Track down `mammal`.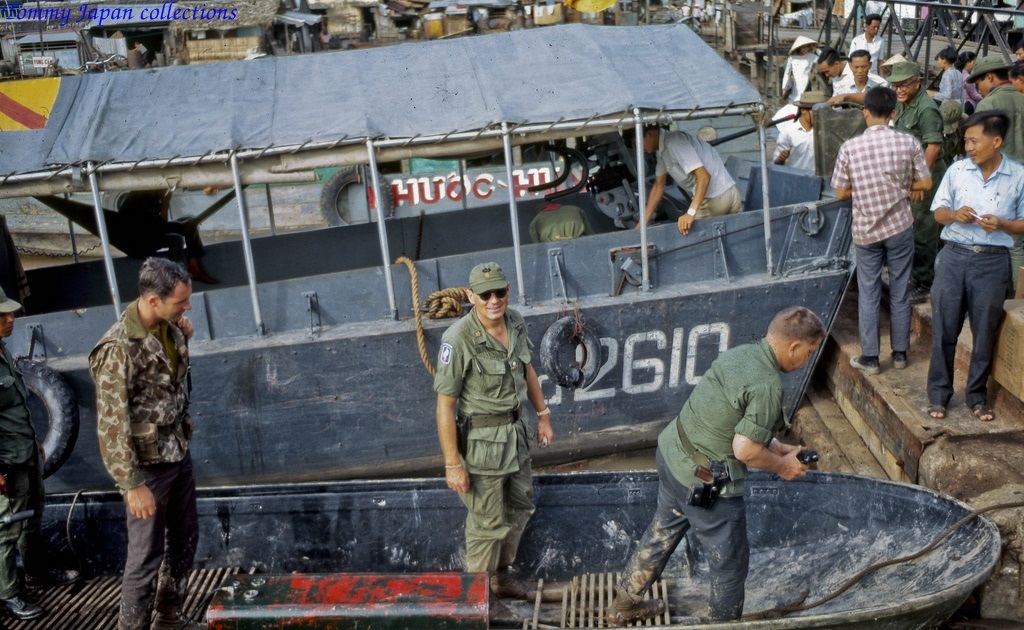
Tracked to left=828, top=86, right=933, bottom=372.
